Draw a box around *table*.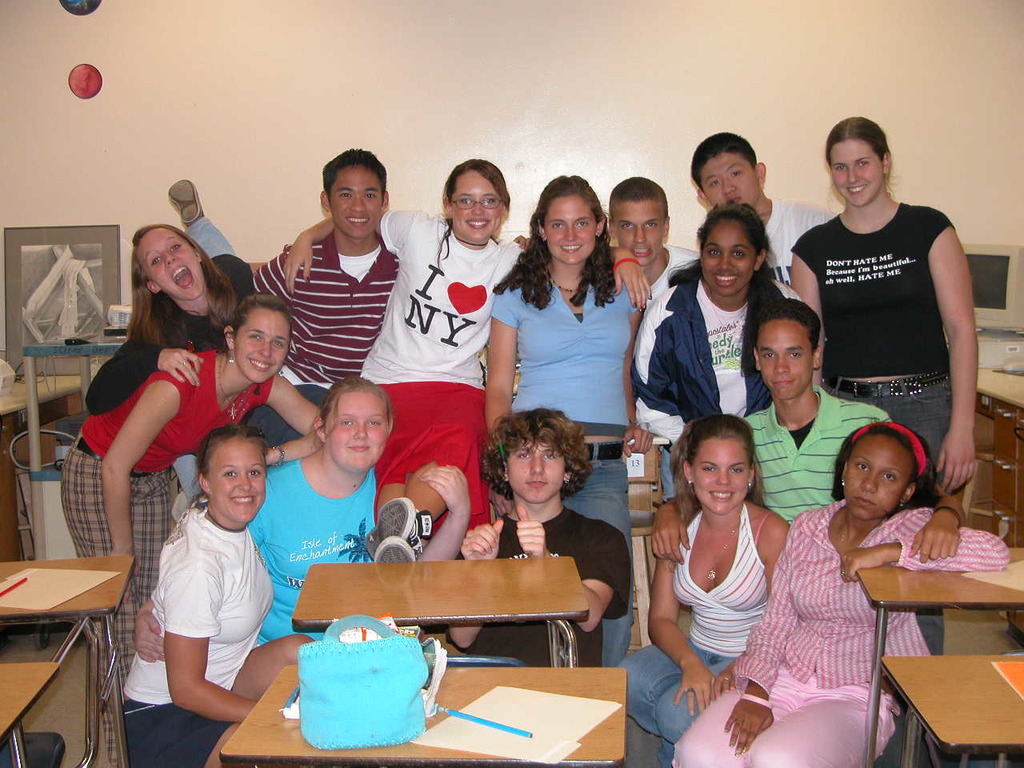
{"x1": 0, "y1": 662, "x2": 65, "y2": 765}.
